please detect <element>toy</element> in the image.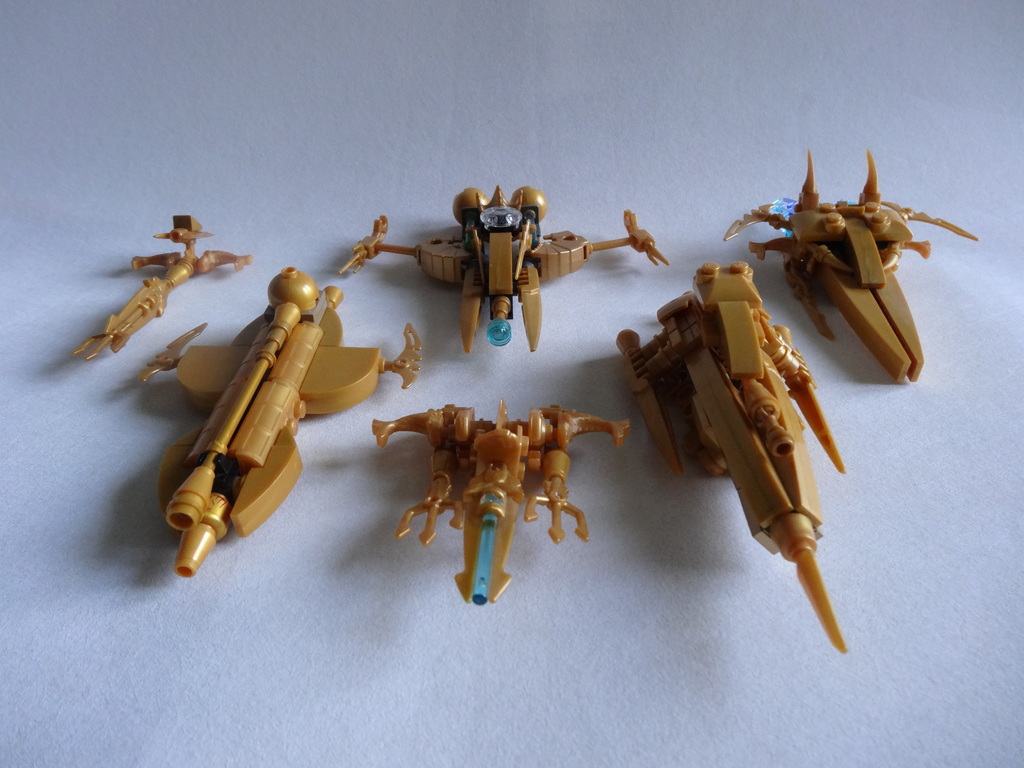
{"x1": 71, "y1": 214, "x2": 251, "y2": 359}.
